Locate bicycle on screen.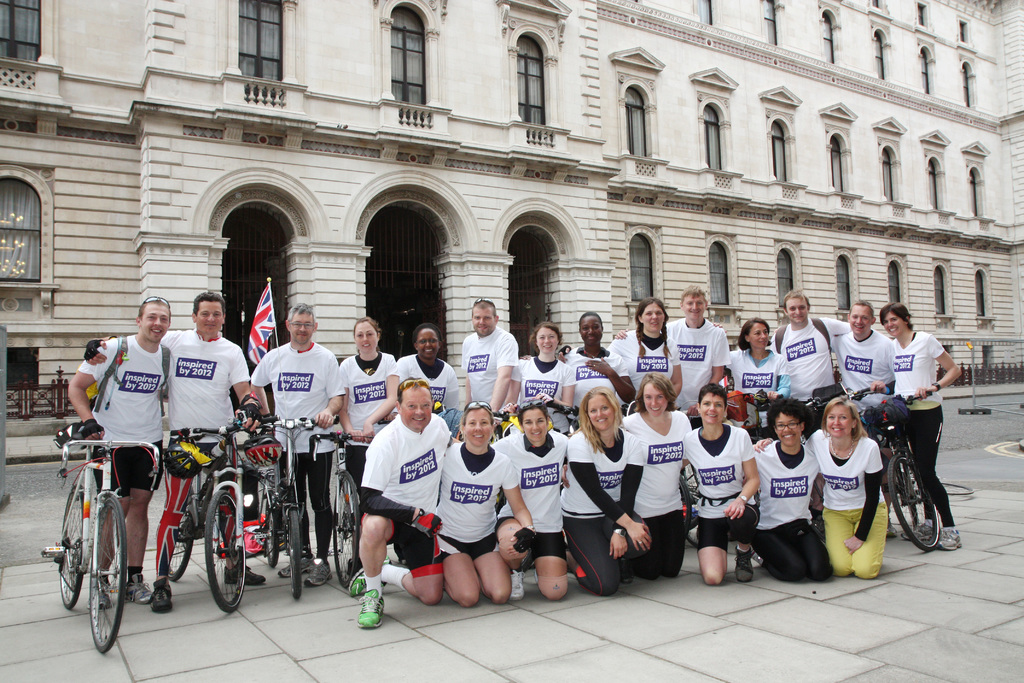
On screen at box=[252, 413, 342, 602].
